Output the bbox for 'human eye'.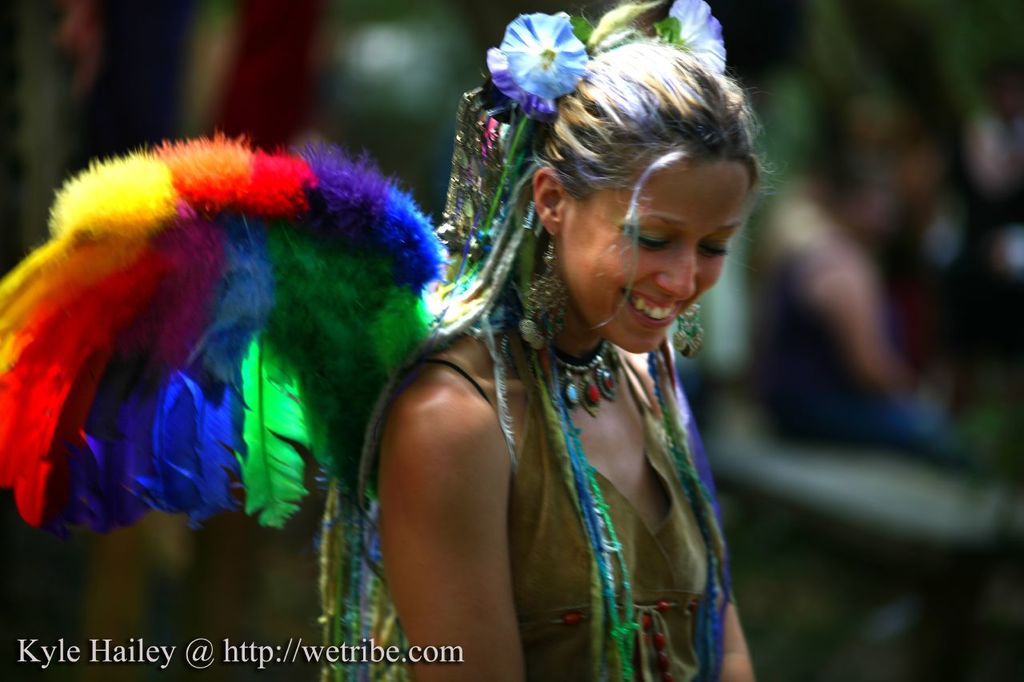
detection(704, 235, 730, 265).
